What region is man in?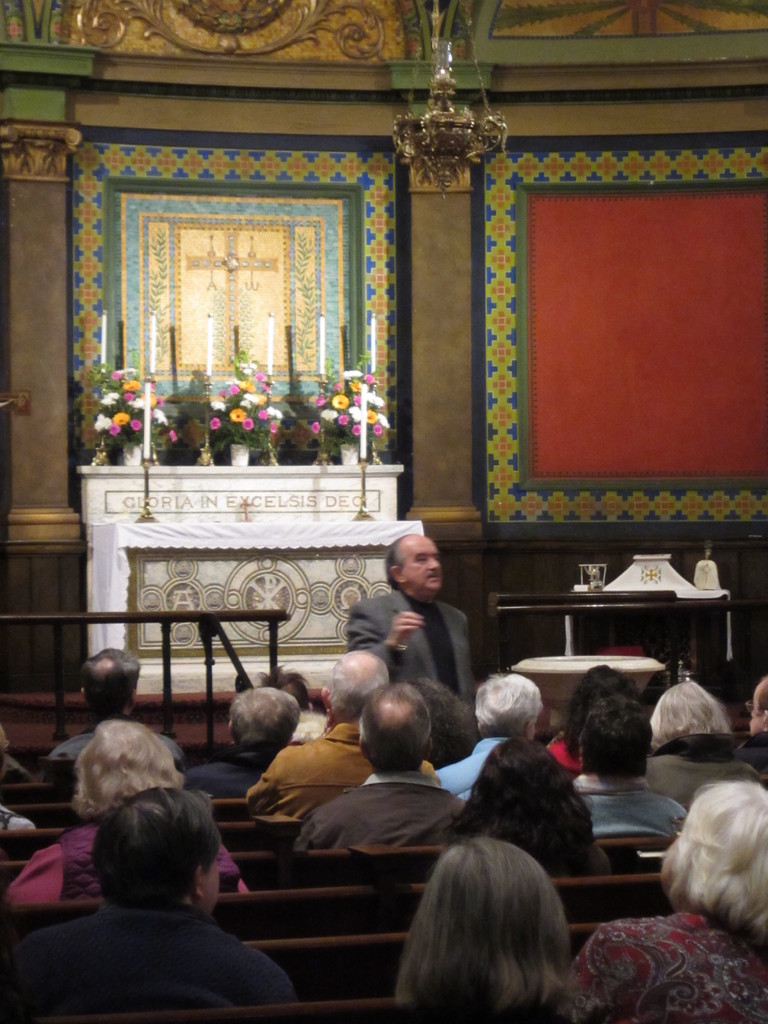
(44,645,189,765).
